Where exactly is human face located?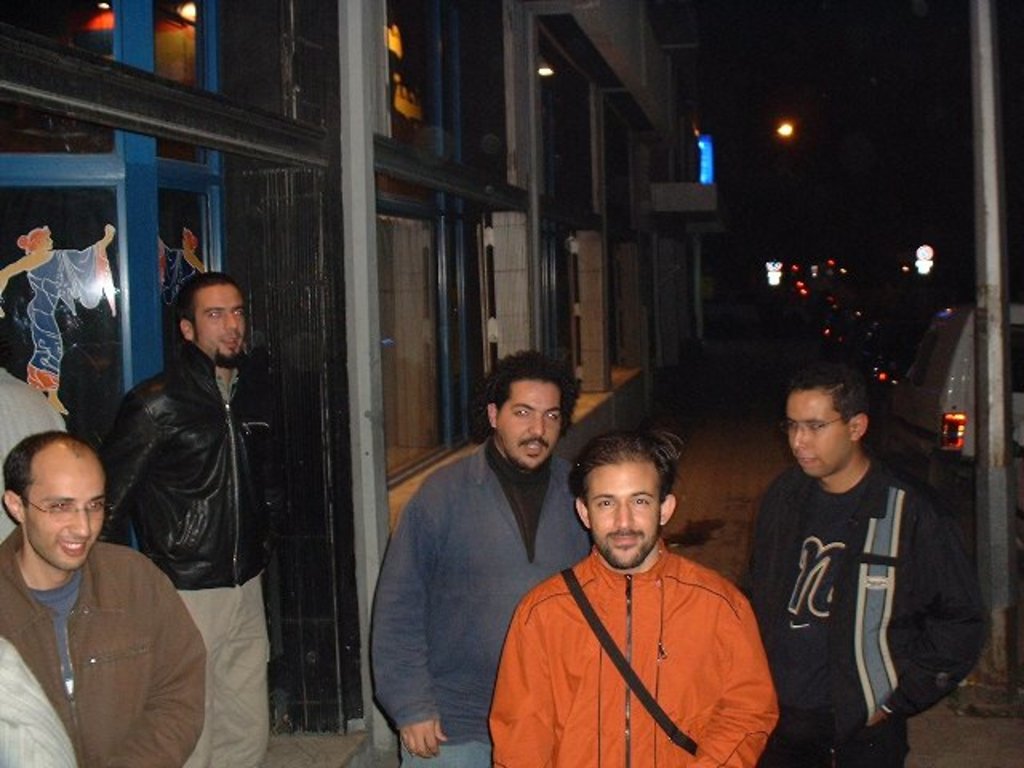
Its bounding box is {"x1": 490, "y1": 379, "x2": 566, "y2": 467}.
